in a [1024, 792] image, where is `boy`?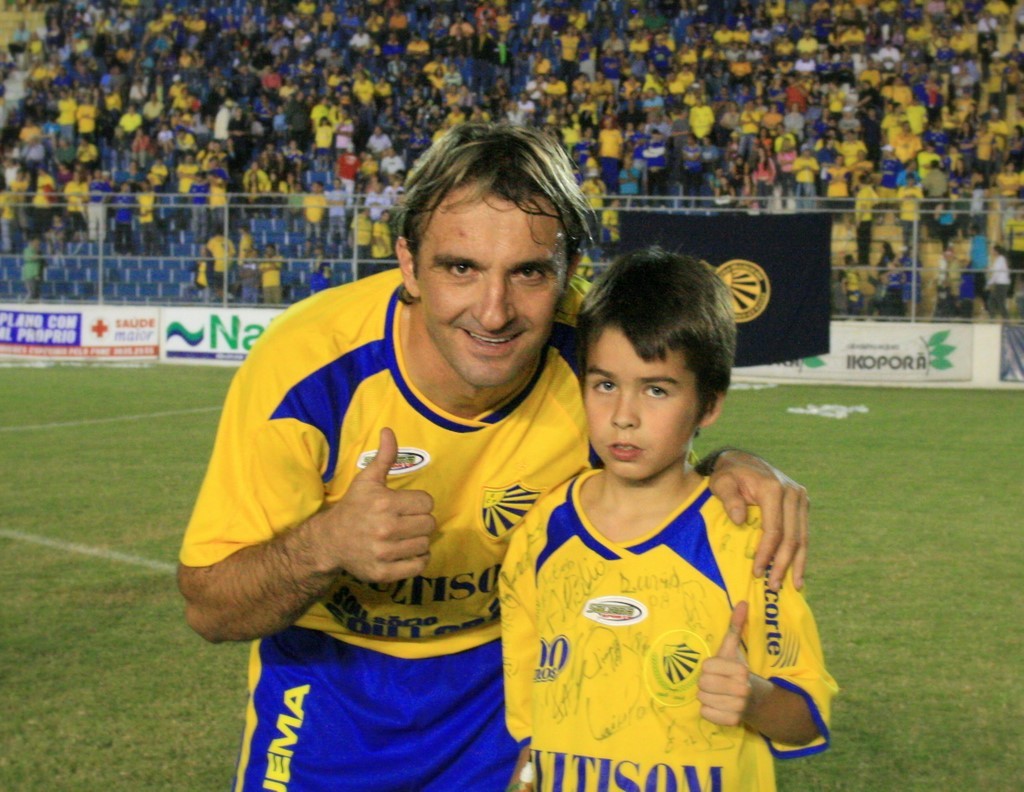
x1=511 y1=284 x2=833 y2=787.
